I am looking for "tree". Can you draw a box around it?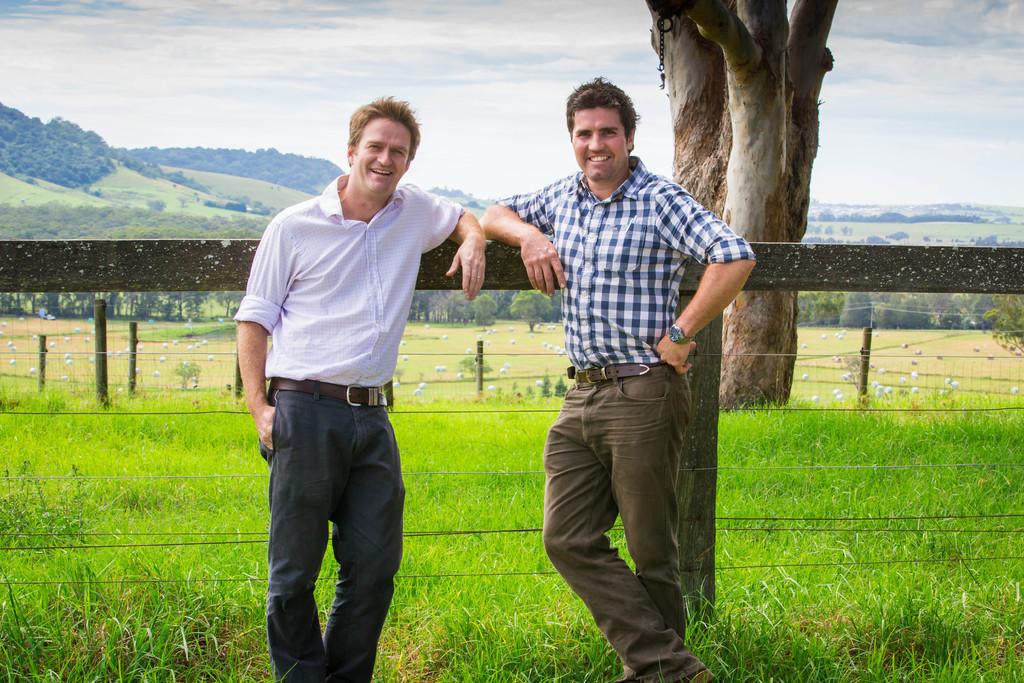
Sure, the bounding box is 947 288 974 367.
